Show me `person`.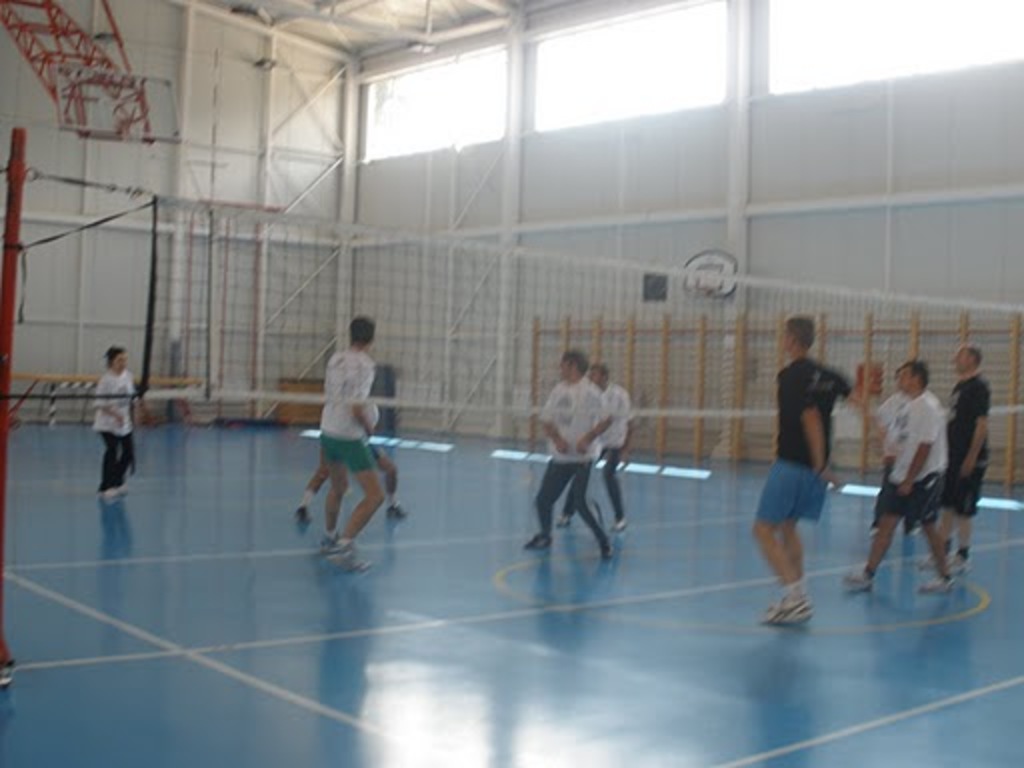
`person` is here: (left=950, top=338, right=994, bottom=570).
